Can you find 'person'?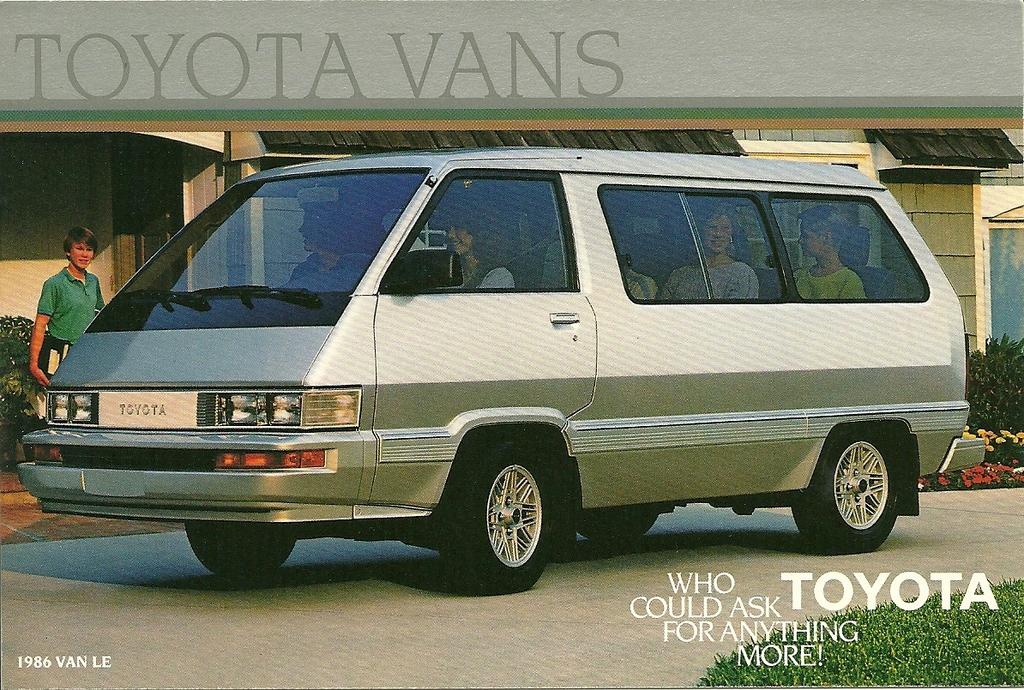
Yes, bounding box: (left=650, top=206, right=760, bottom=299).
